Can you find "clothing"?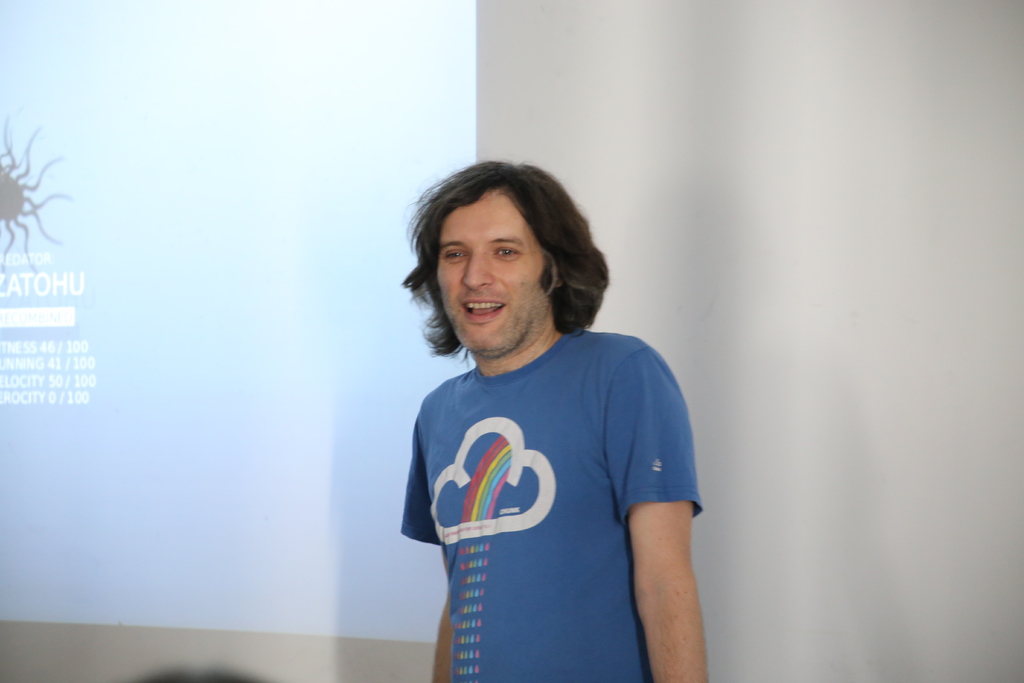
Yes, bounding box: select_region(392, 284, 703, 659).
